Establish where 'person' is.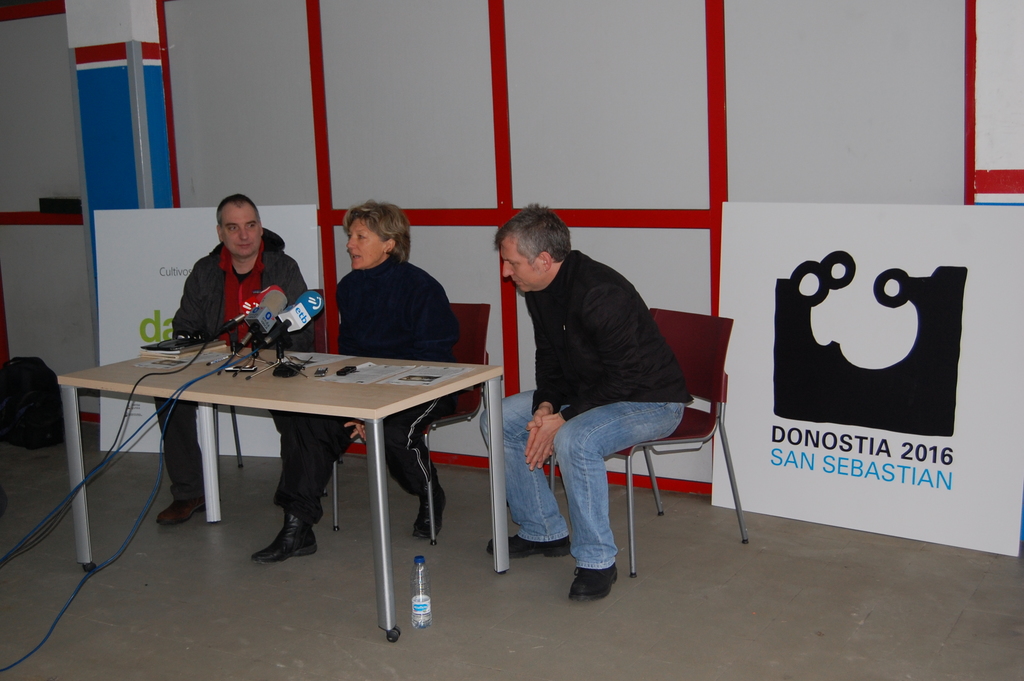
Established at select_region(158, 196, 314, 530).
